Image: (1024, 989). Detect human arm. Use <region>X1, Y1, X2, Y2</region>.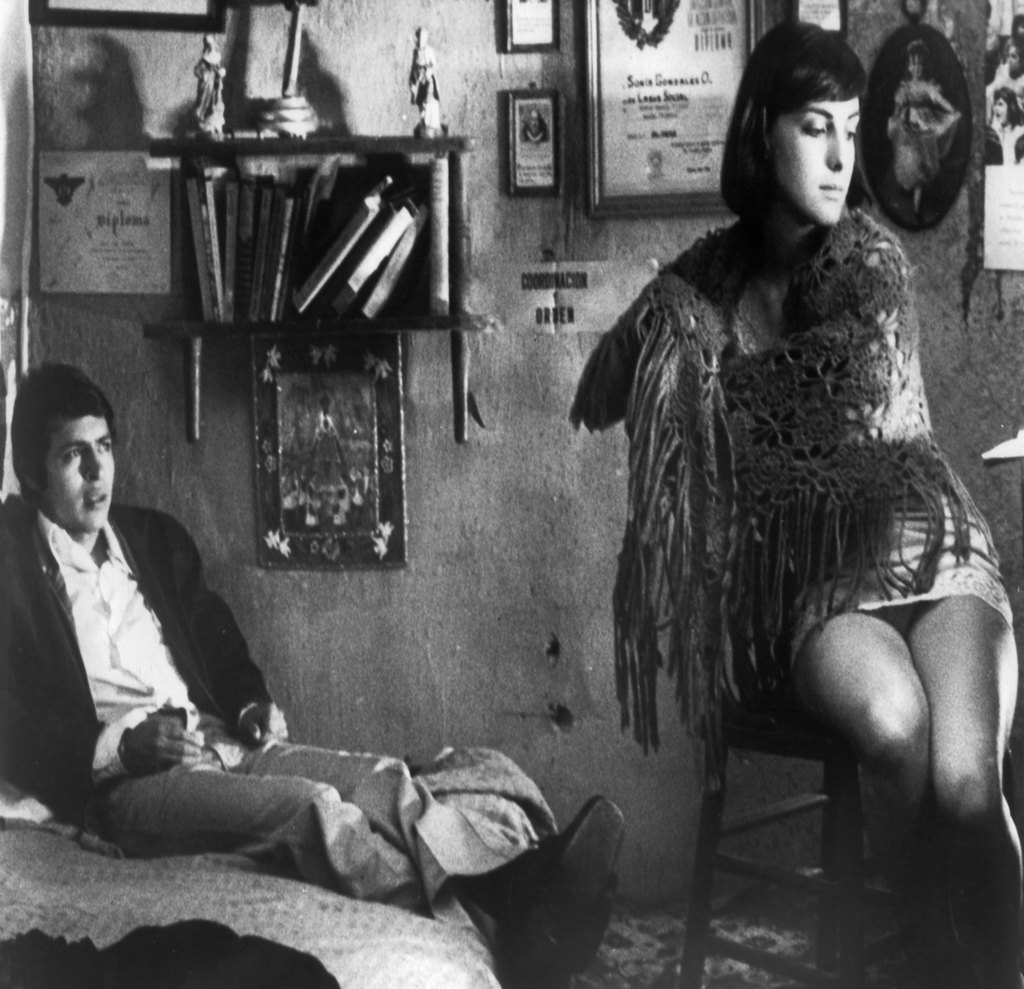
<region>577, 264, 672, 433</region>.
